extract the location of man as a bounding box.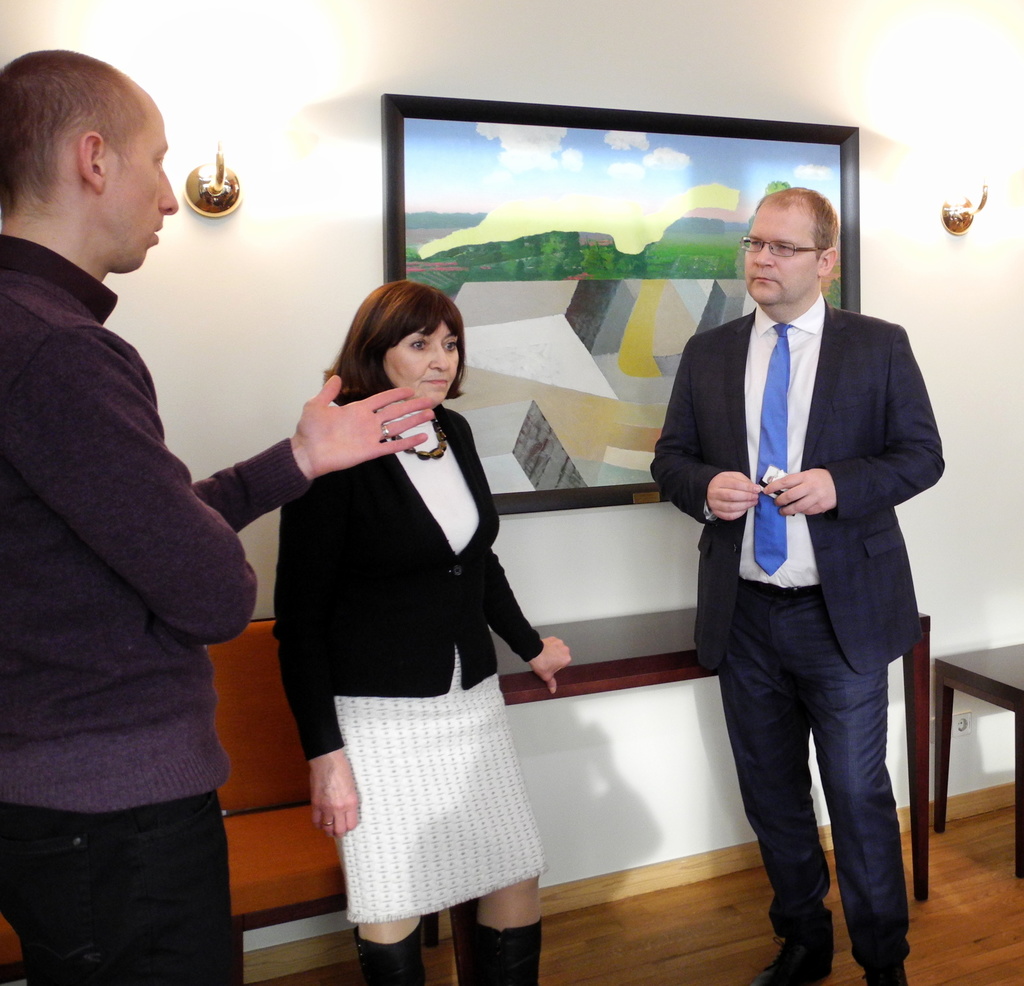
(x1=0, y1=47, x2=434, y2=985).
